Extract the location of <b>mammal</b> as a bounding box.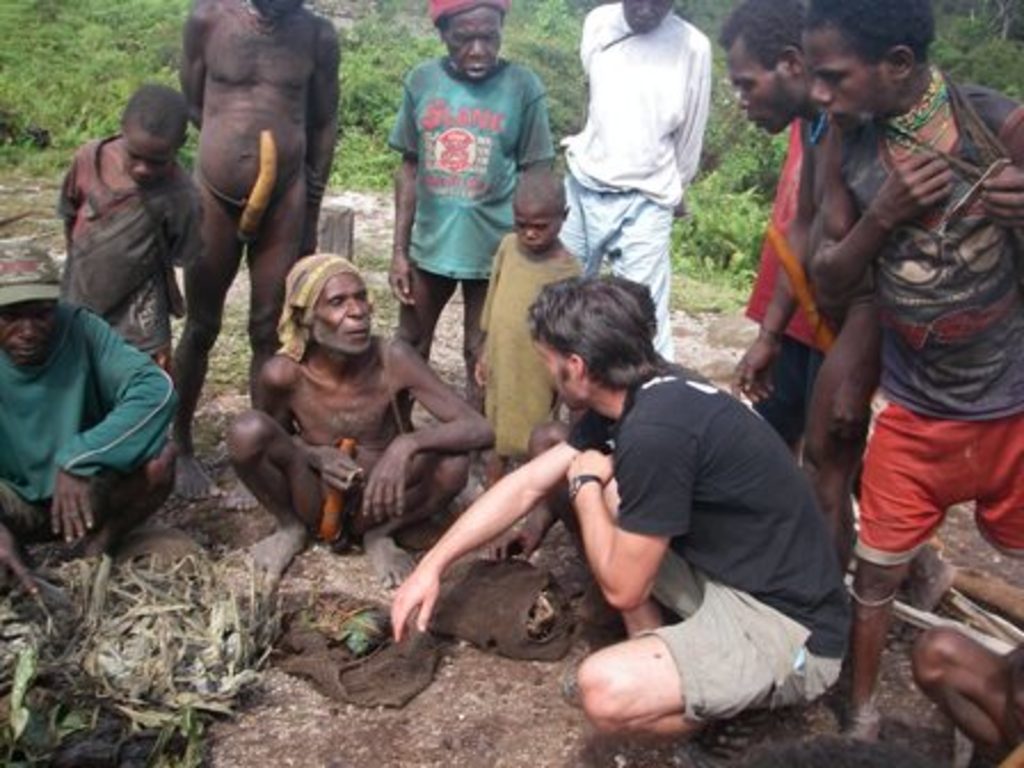
<region>384, 0, 553, 418</region>.
